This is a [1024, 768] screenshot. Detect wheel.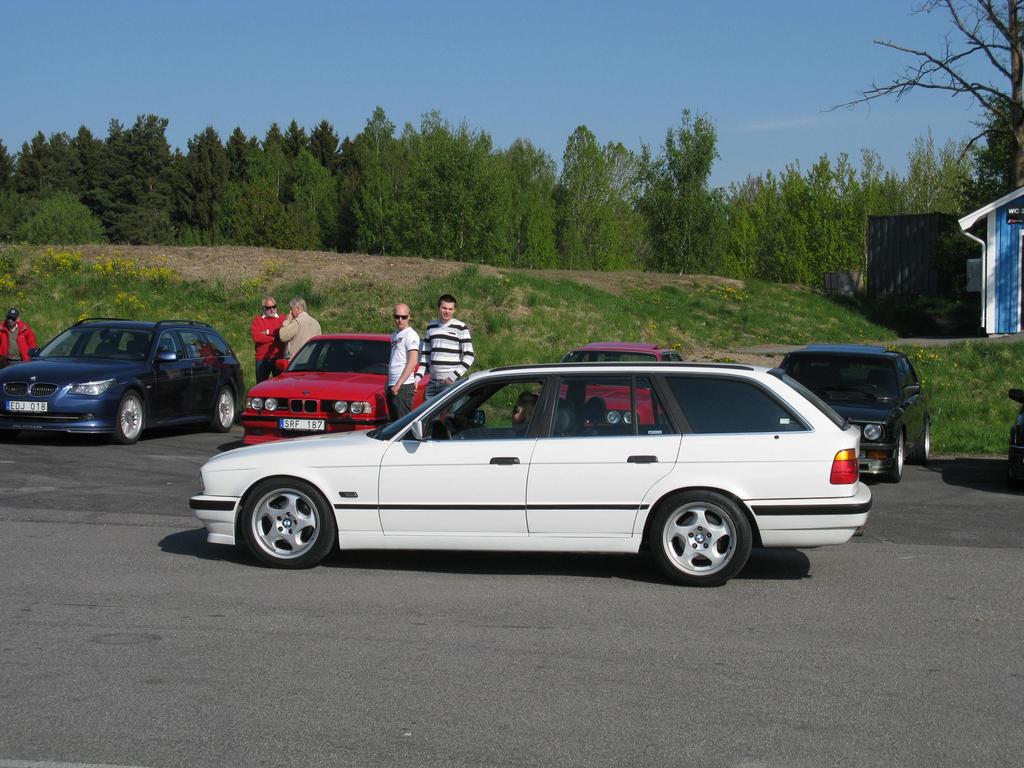
[655, 490, 752, 588].
